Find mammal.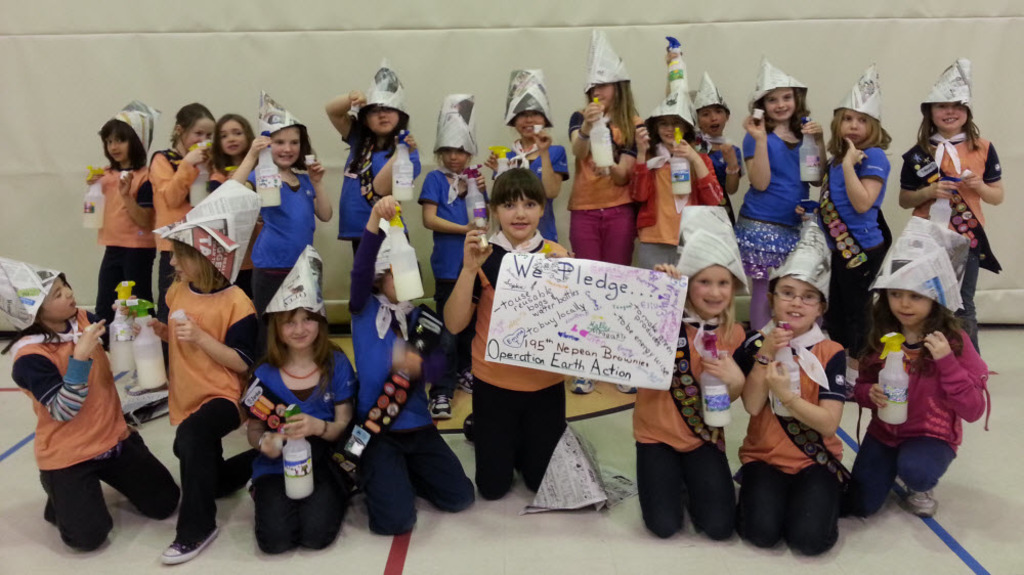
442, 165, 574, 501.
